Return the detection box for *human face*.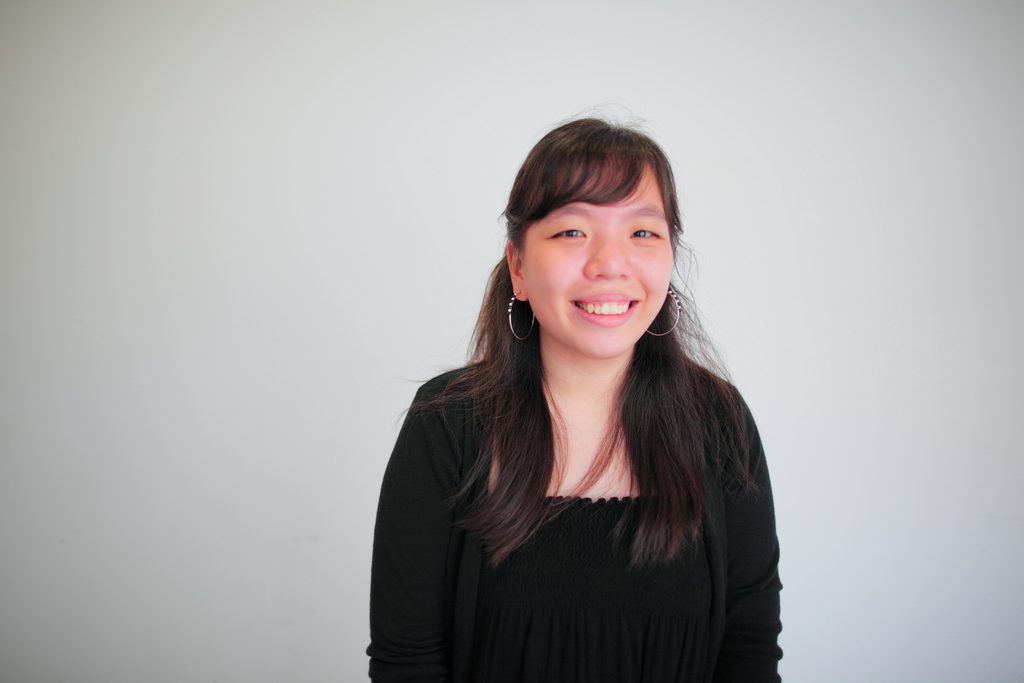
x1=520 y1=166 x2=675 y2=359.
